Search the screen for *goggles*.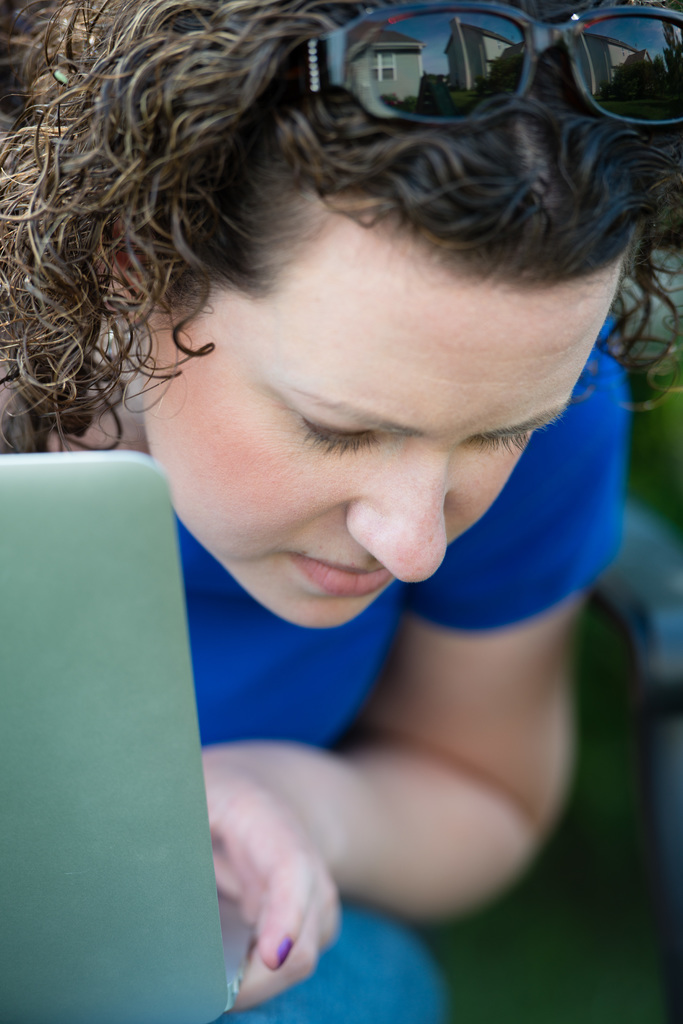
Found at BBox(281, 16, 682, 122).
